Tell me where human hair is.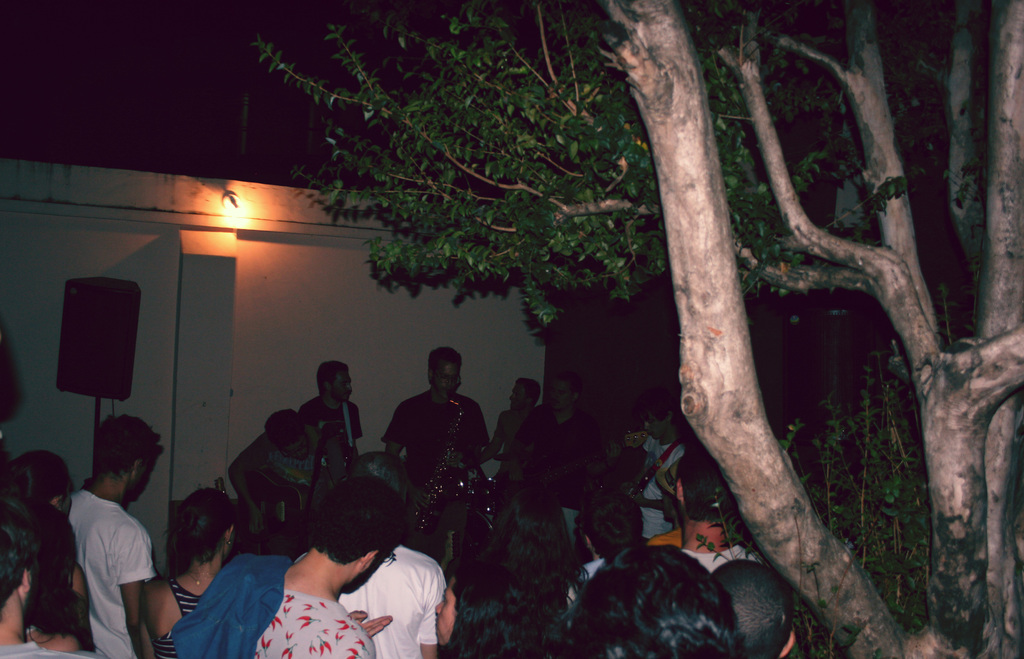
human hair is at (x1=161, y1=487, x2=237, y2=564).
